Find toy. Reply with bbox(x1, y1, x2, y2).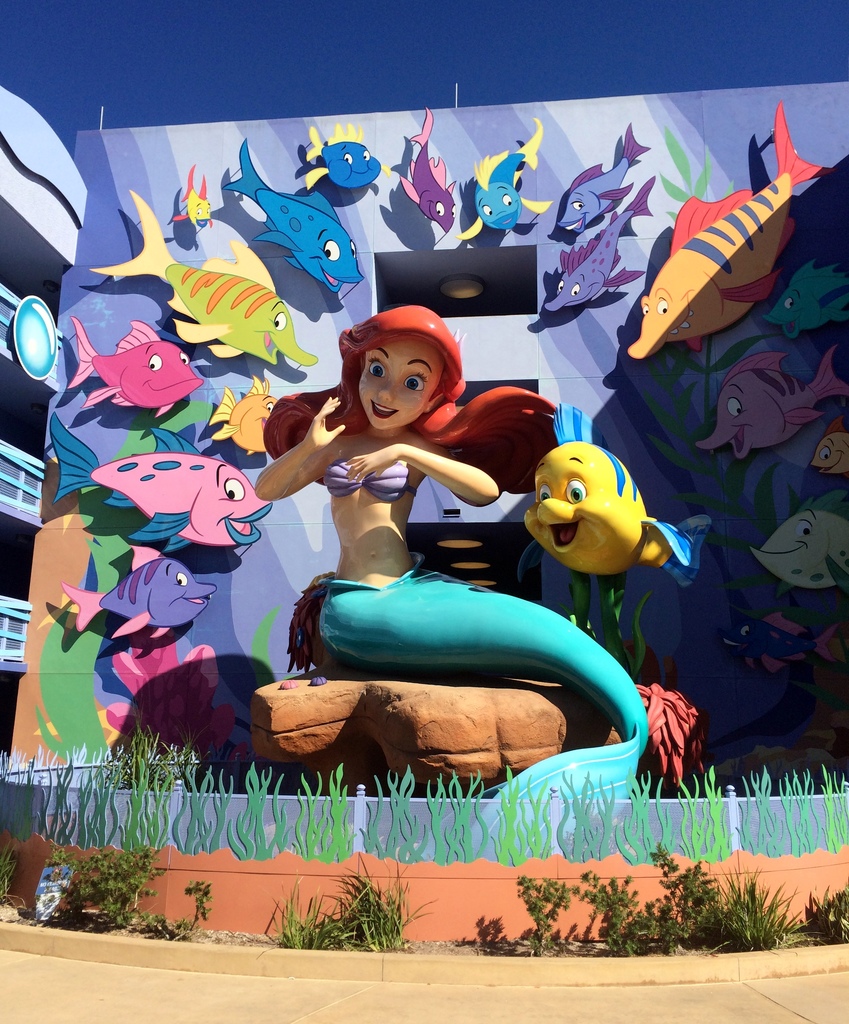
bbox(766, 260, 843, 340).
